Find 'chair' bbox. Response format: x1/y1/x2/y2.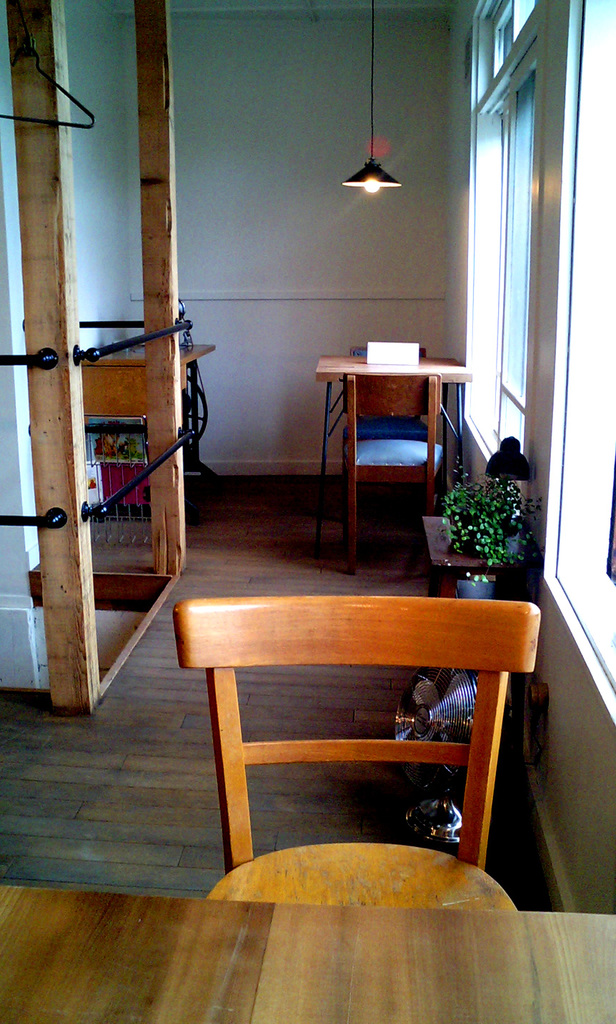
334/371/449/576.
